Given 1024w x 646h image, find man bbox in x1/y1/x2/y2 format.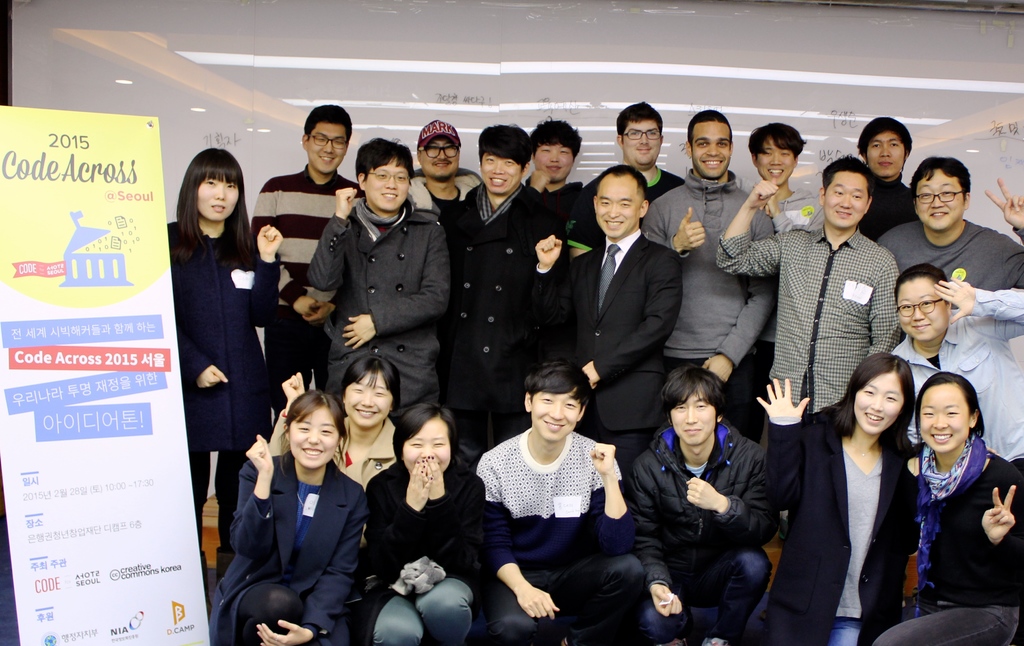
308/135/452/429.
